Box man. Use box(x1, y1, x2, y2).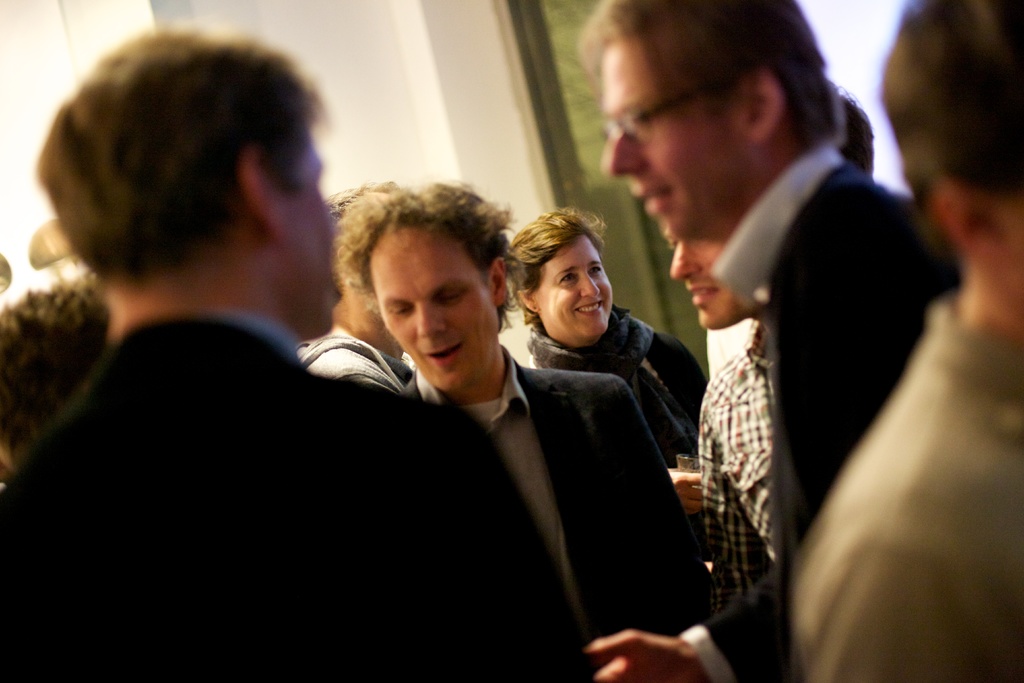
box(333, 179, 721, 682).
